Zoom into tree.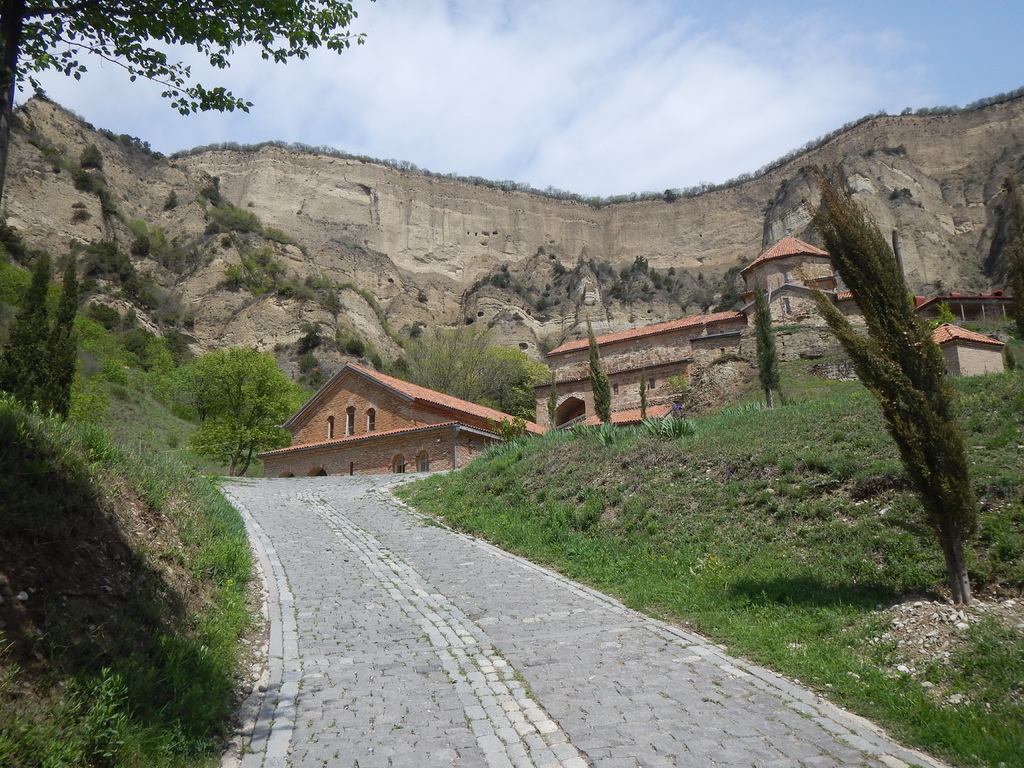
Zoom target: [x1=753, y1=273, x2=778, y2=406].
